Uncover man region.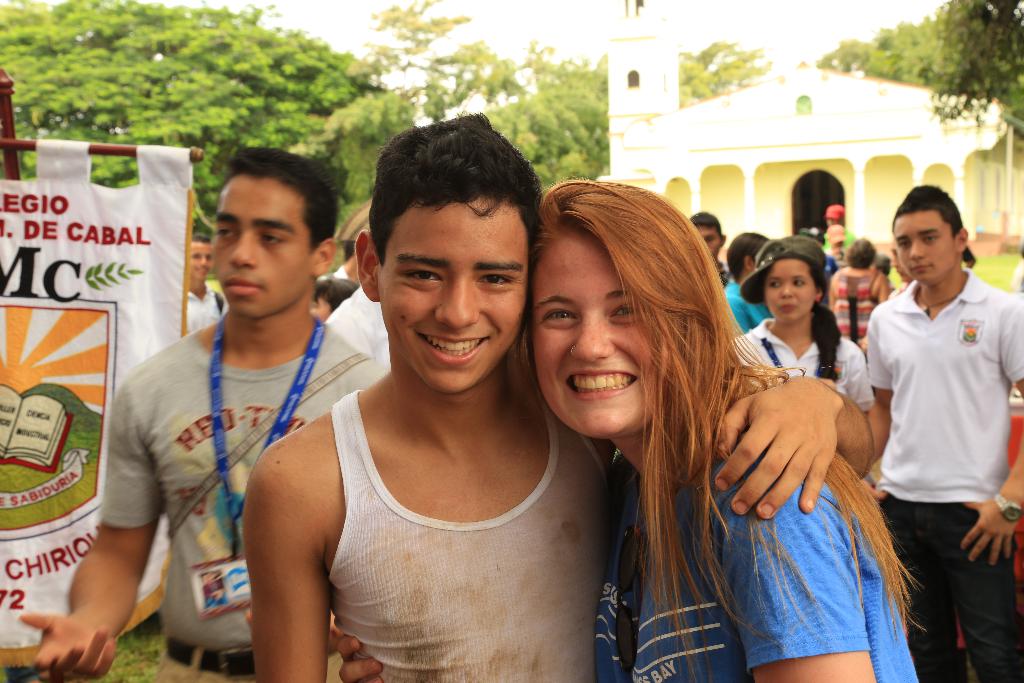
Uncovered: {"x1": 863, "y1": 179, "x2": 1023, "y2": 682}.
